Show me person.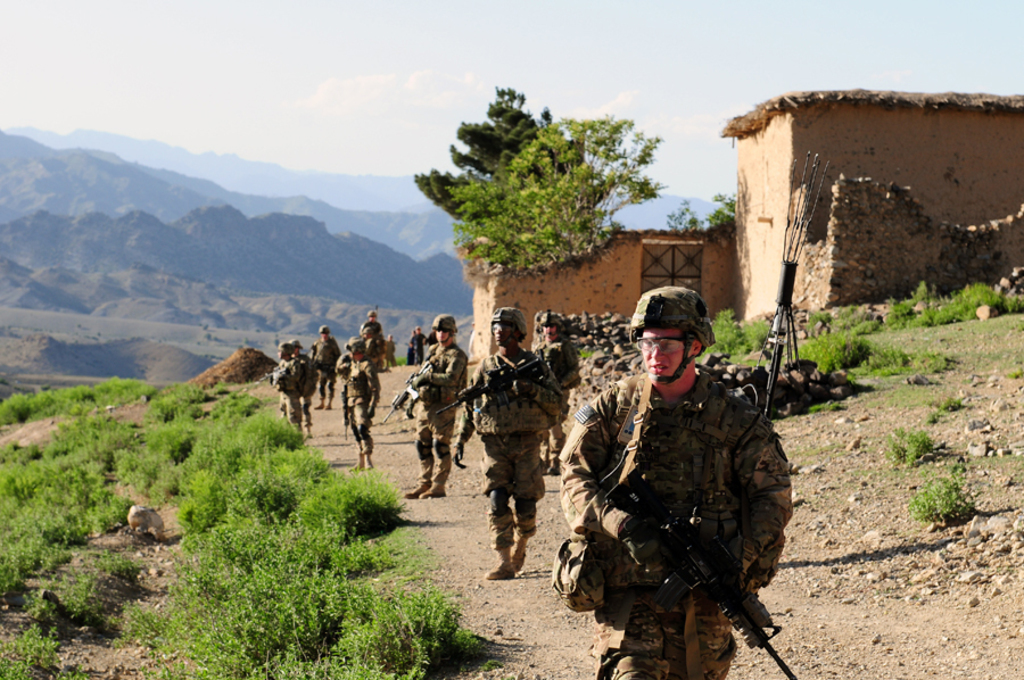
person is here: locate(572, 298, 788, 679).
